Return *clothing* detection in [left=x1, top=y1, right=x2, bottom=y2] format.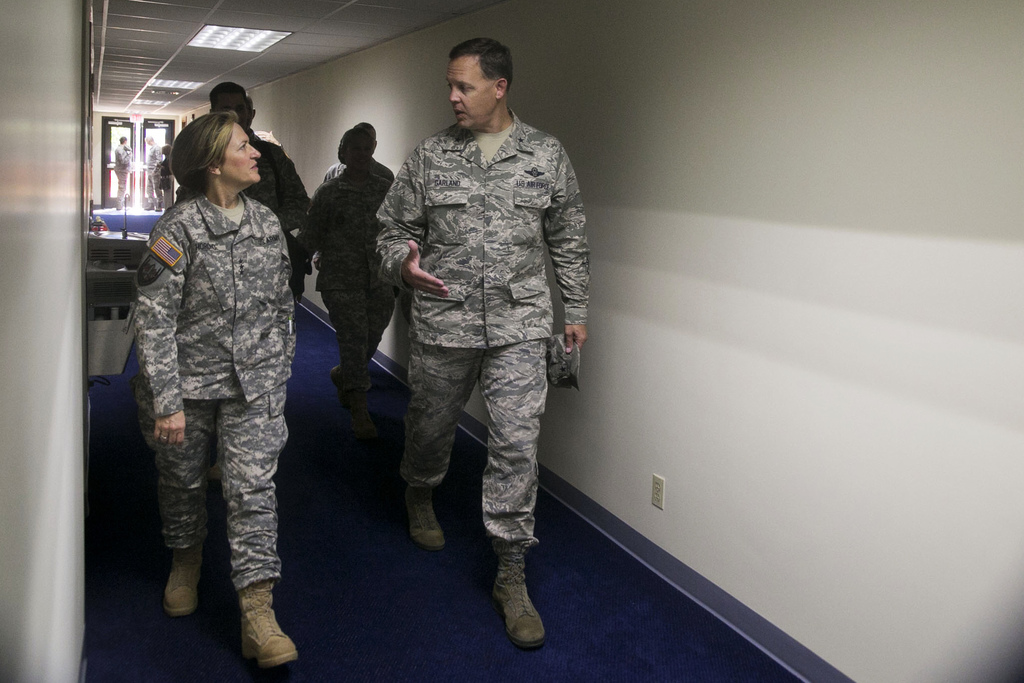
[left=369, top=61, right=598, bottom=566].
